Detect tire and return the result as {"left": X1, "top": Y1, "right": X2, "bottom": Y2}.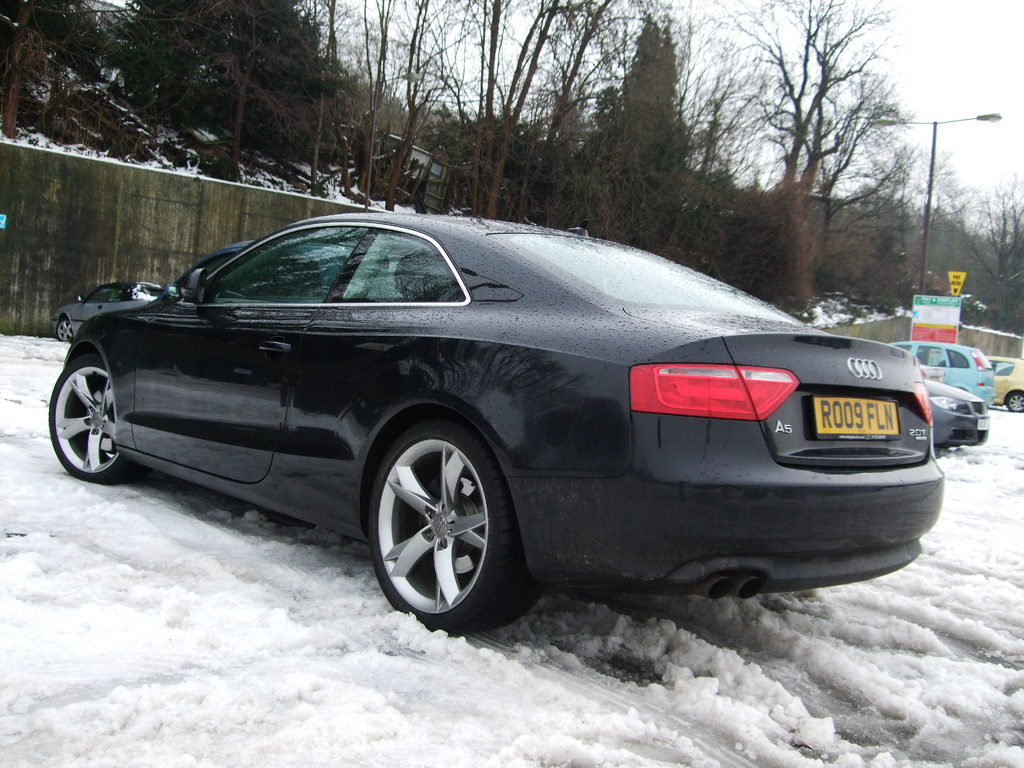
{"left": 51, "top": 359, "right": 139, "bottom": 488}.
